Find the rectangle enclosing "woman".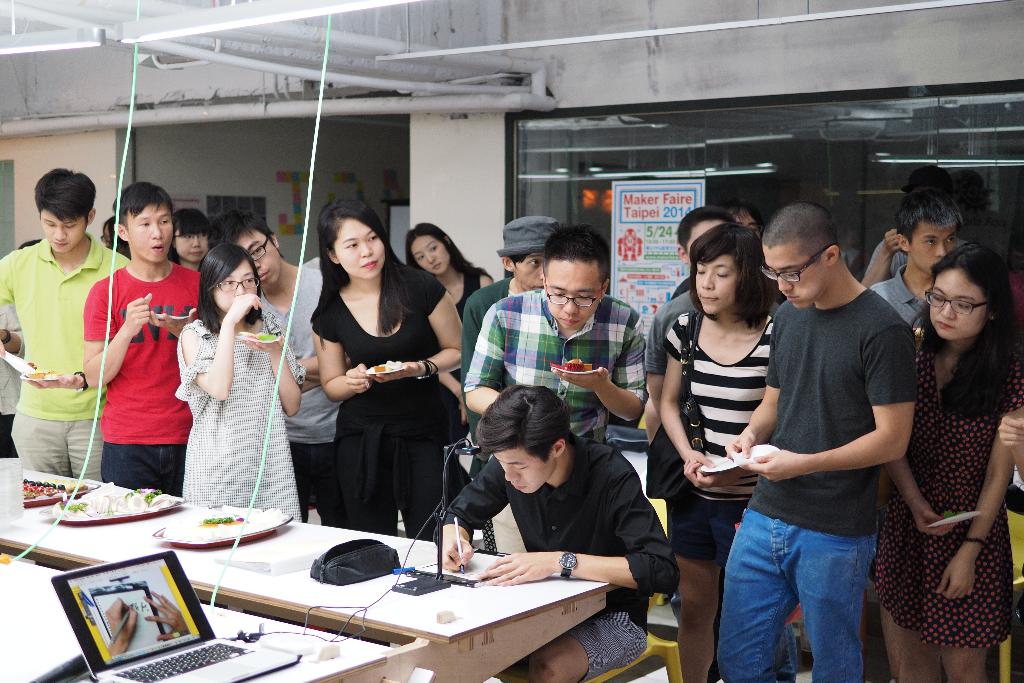
<box>169,245,307,522</box>.
